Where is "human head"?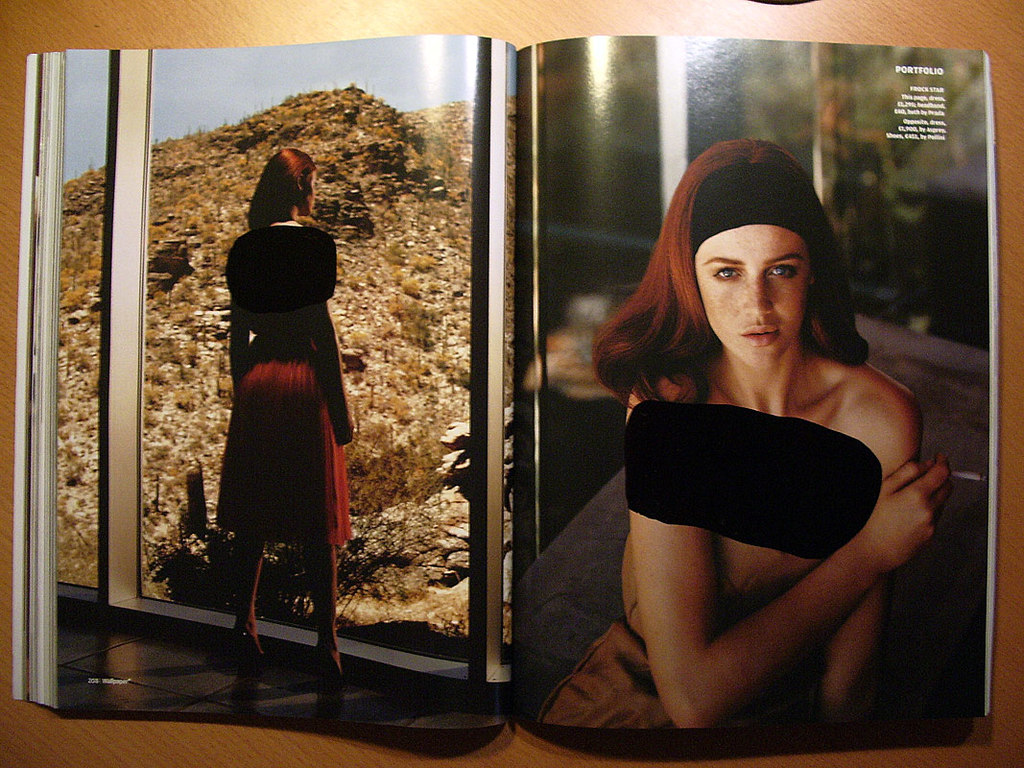
662:154:845:367.
